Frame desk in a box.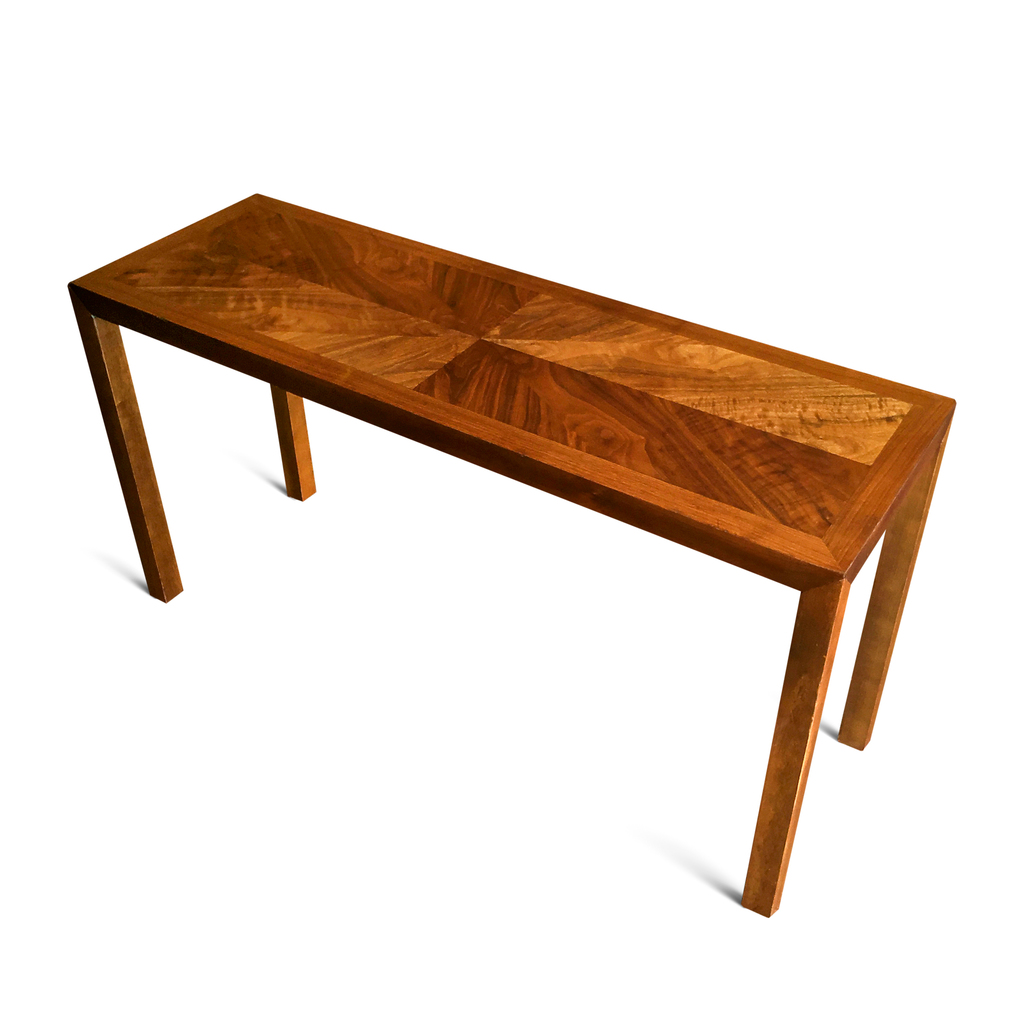
(39, 212, 956, 909).
